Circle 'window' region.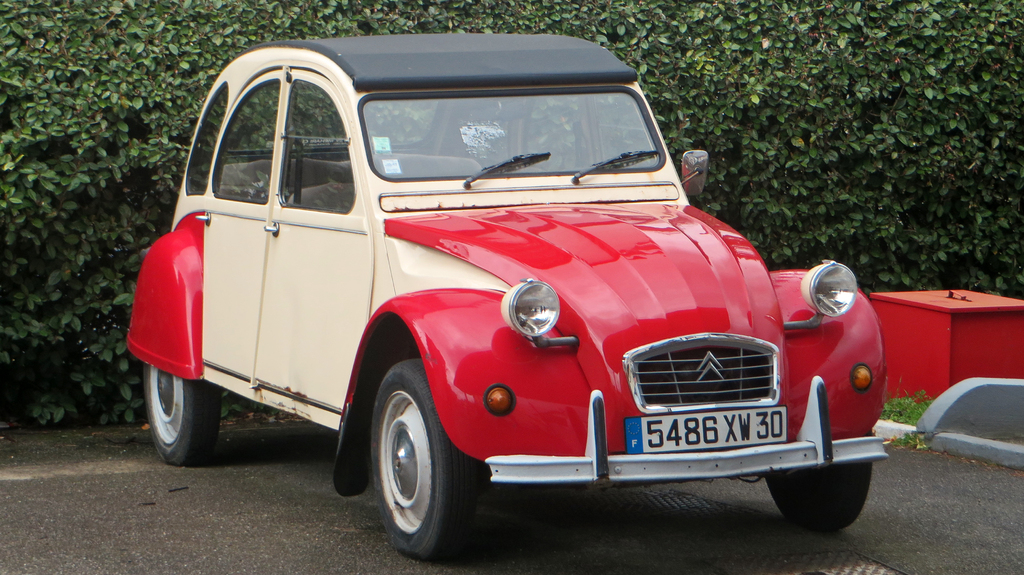
Region: region(277, 79, 353, 207).
